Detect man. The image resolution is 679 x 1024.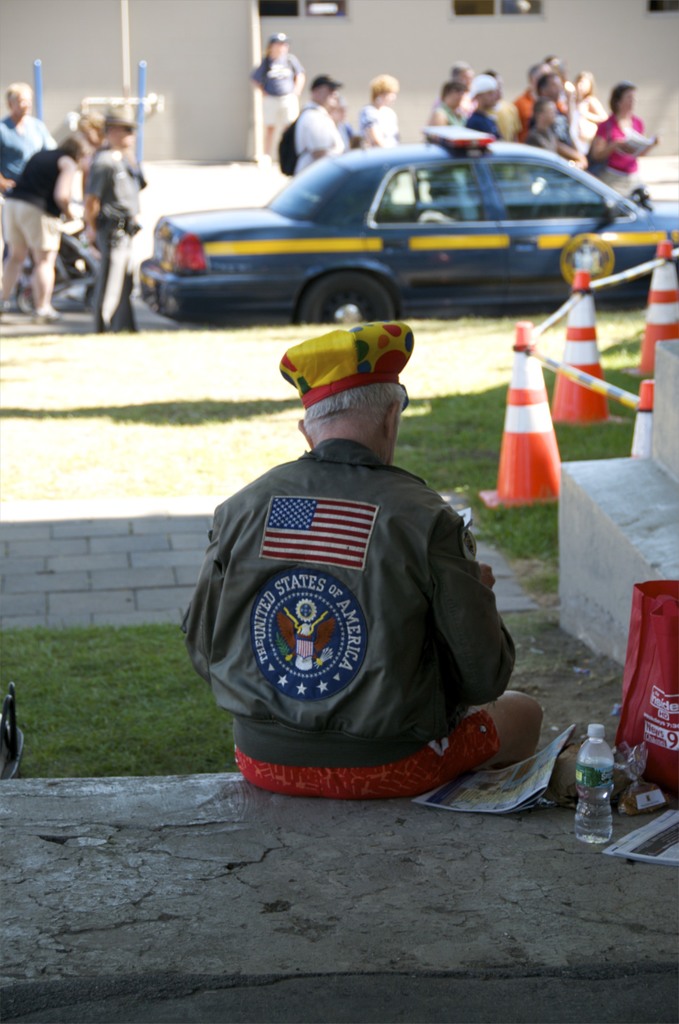
(left=445, top=64, right=473, bottom=109).
